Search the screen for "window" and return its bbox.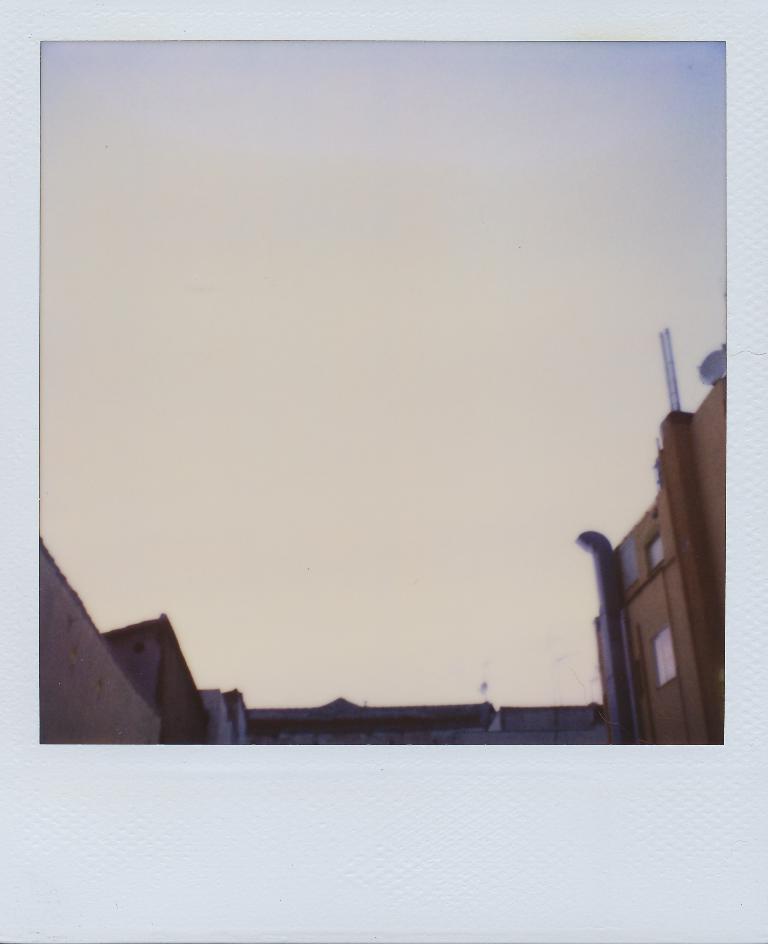
Found: pyautogui.locateOnScreen(648, 536, 669, 575).
